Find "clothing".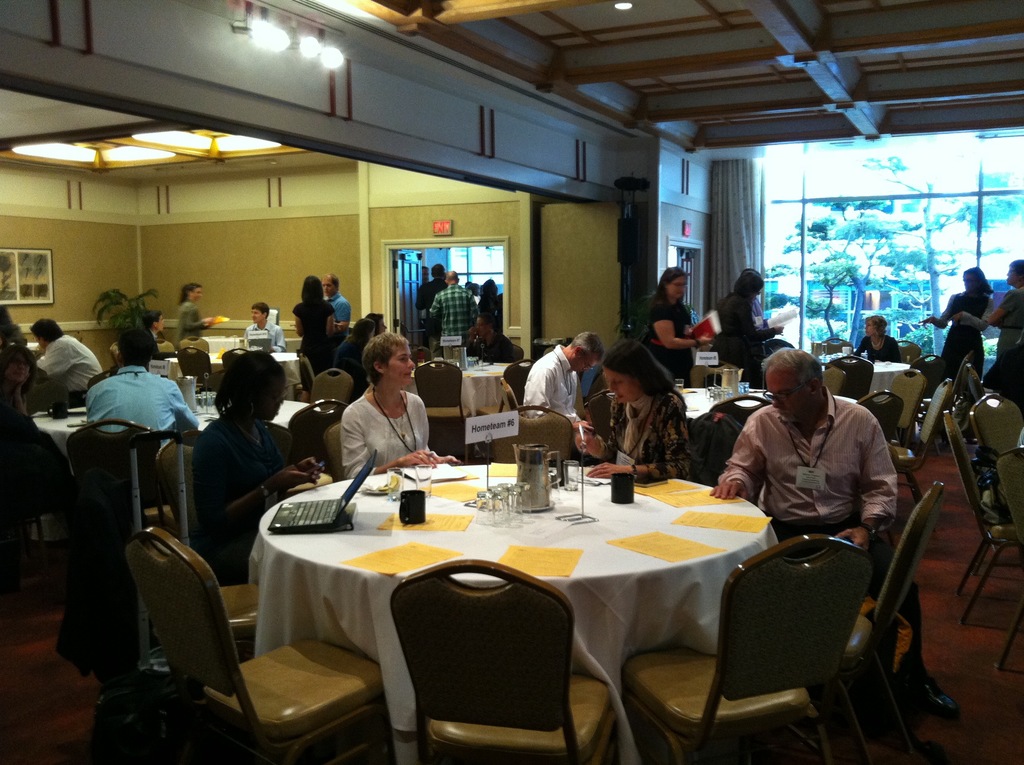
x1=33, y1=339, x2=111, y2=393.
